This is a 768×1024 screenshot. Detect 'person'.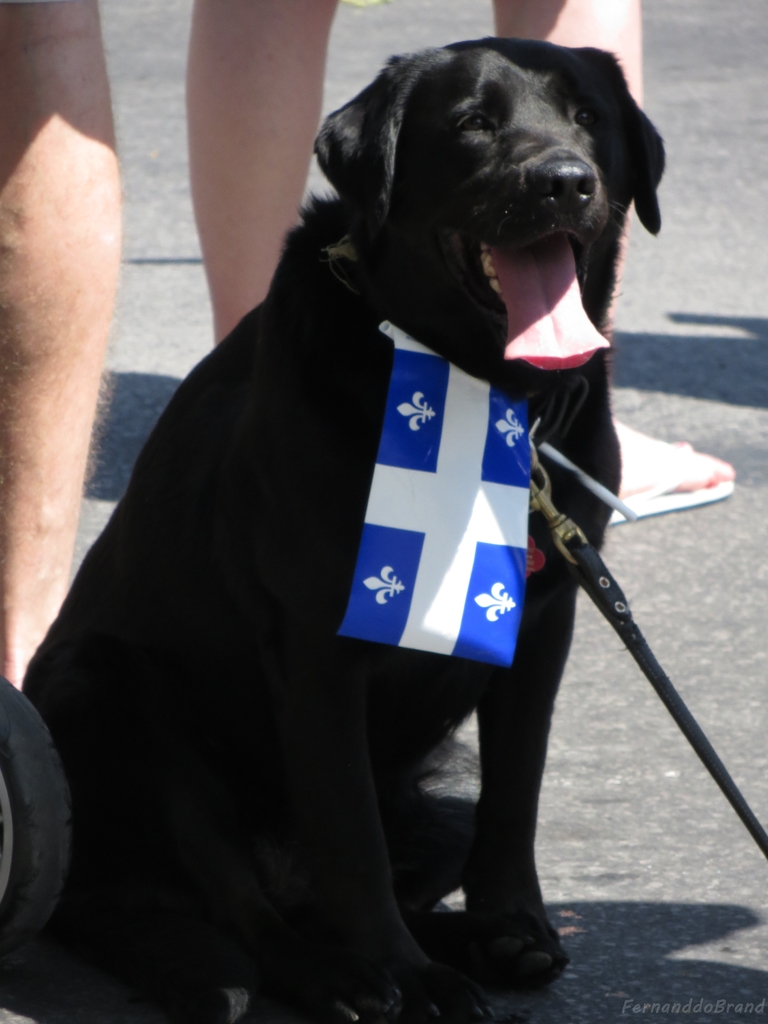
bbox=[0, 0, 132, 696].
